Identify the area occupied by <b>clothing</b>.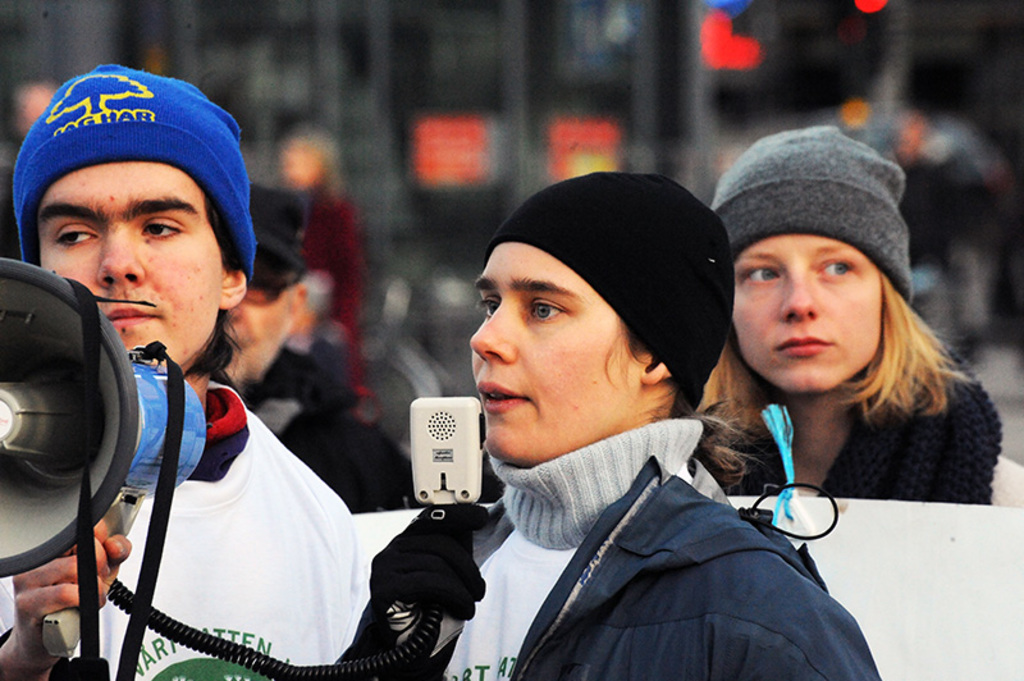
Area: <box>415,332,861,680</box>.
